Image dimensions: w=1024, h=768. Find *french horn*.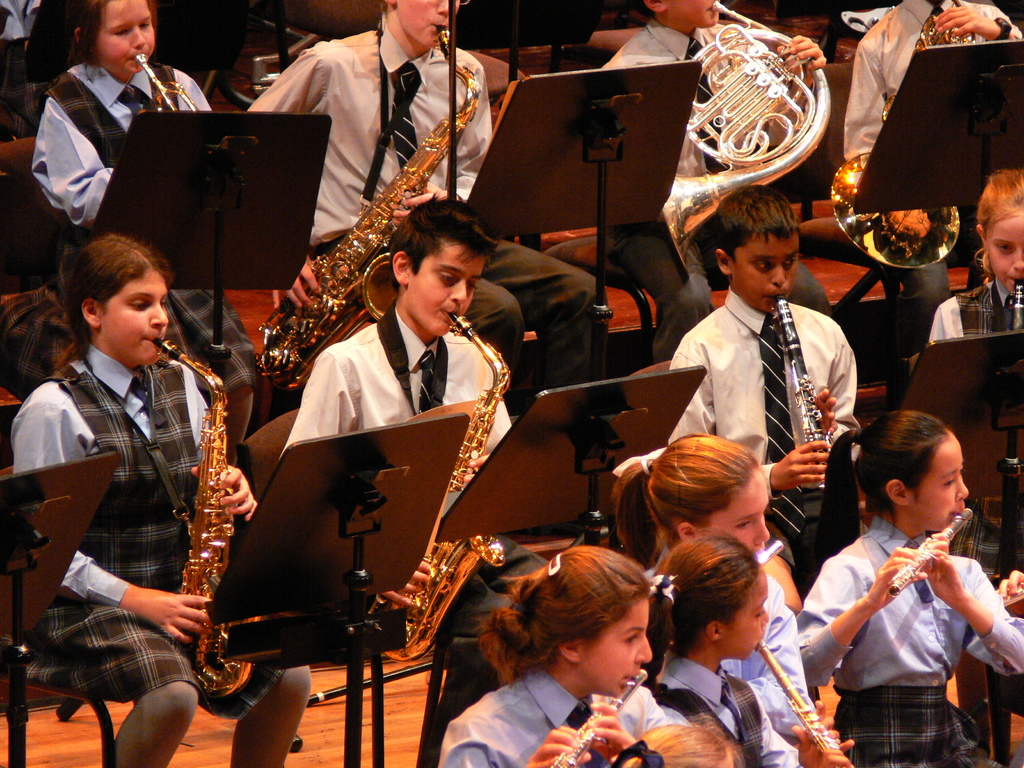
[128,44,202,116].
